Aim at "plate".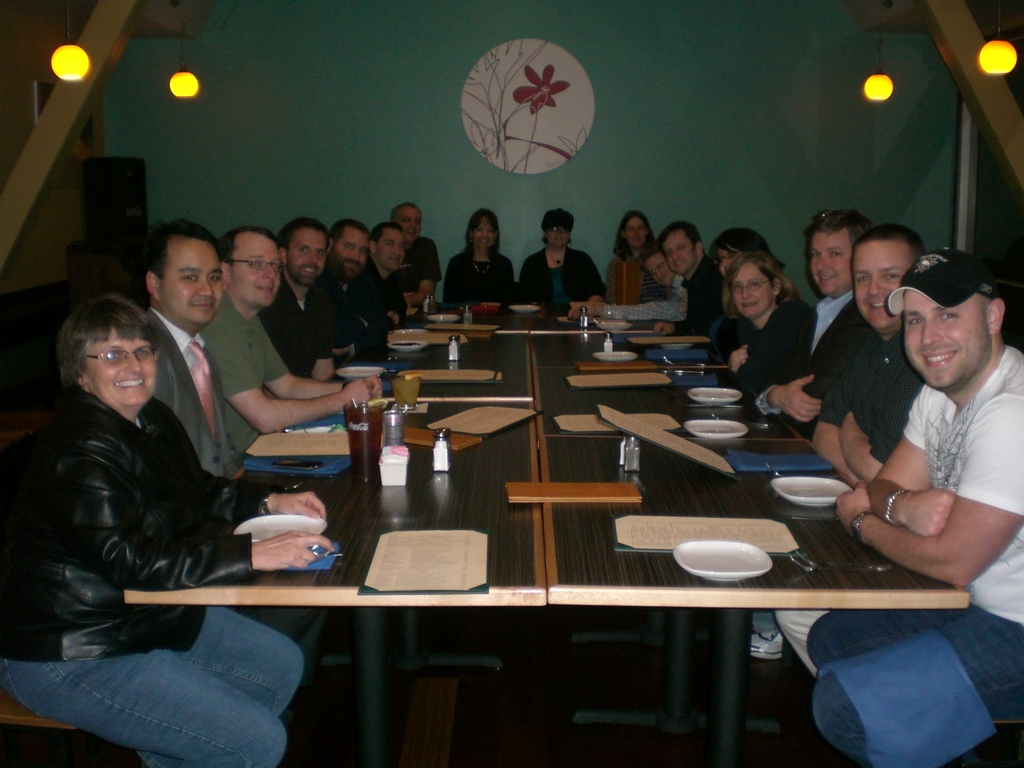
Aimed at x1=674, y1=541, x2=772, y2=581.
